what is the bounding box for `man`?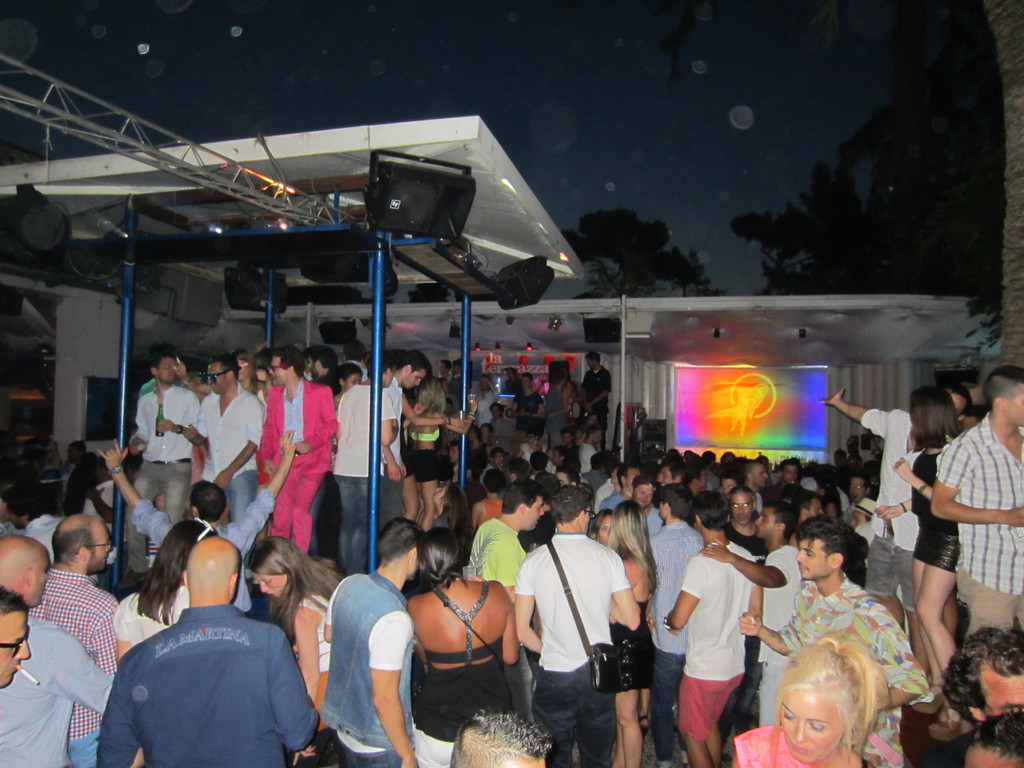
465:482:547:726.
